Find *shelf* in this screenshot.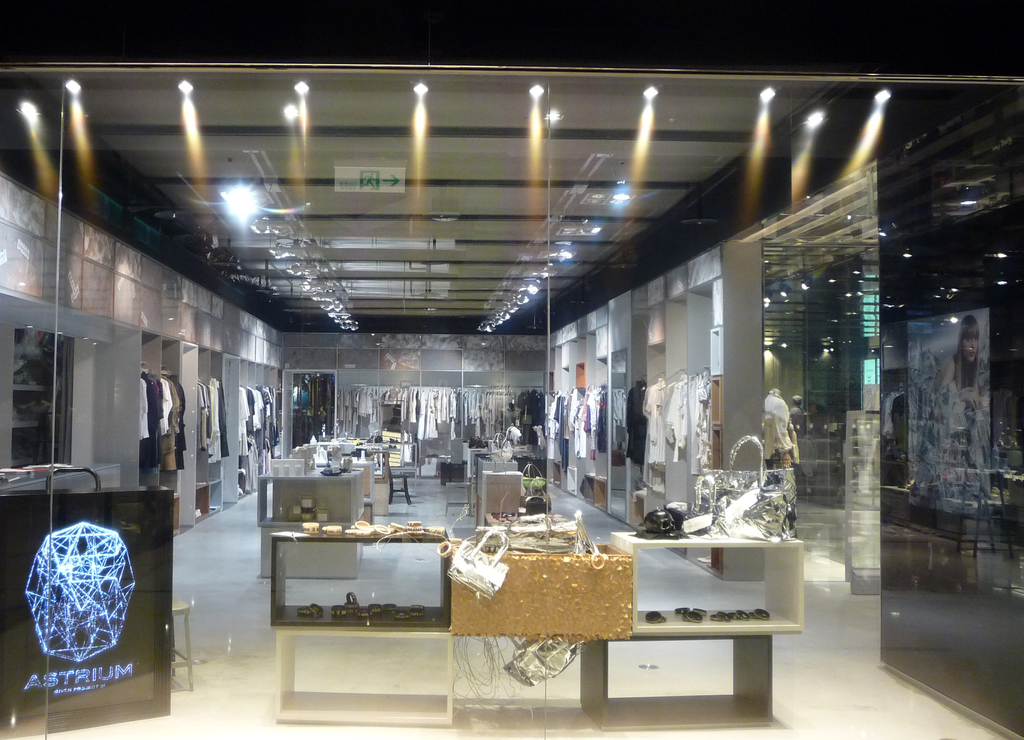
The bounding box for *shelf* is <region>193, 346, 213, 482</region>.
